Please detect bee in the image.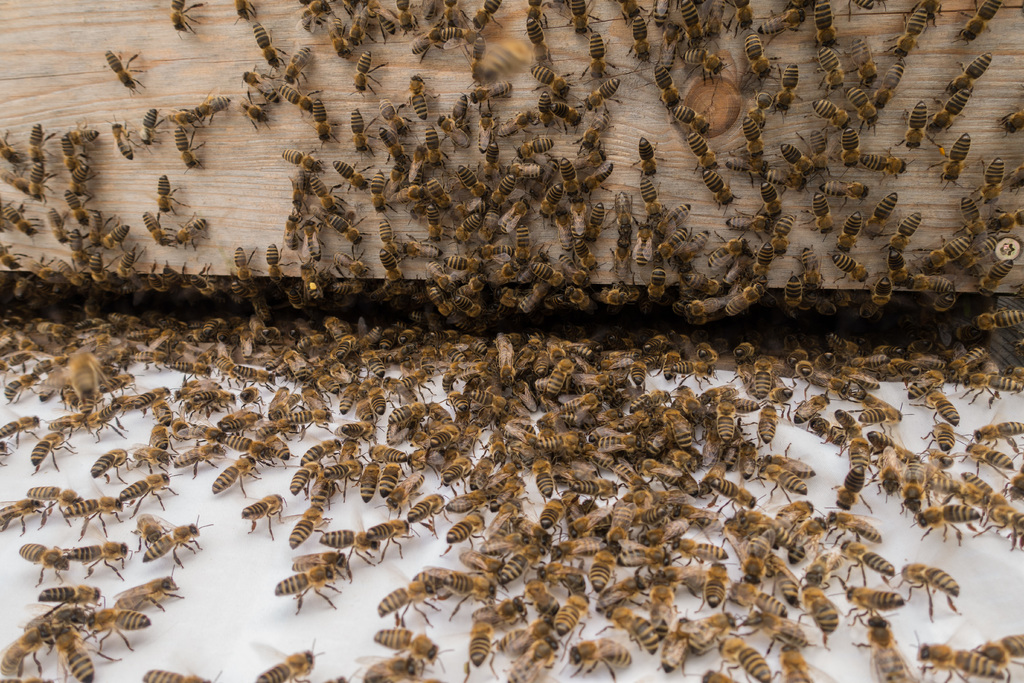
region(378, 457, 408, 498).
